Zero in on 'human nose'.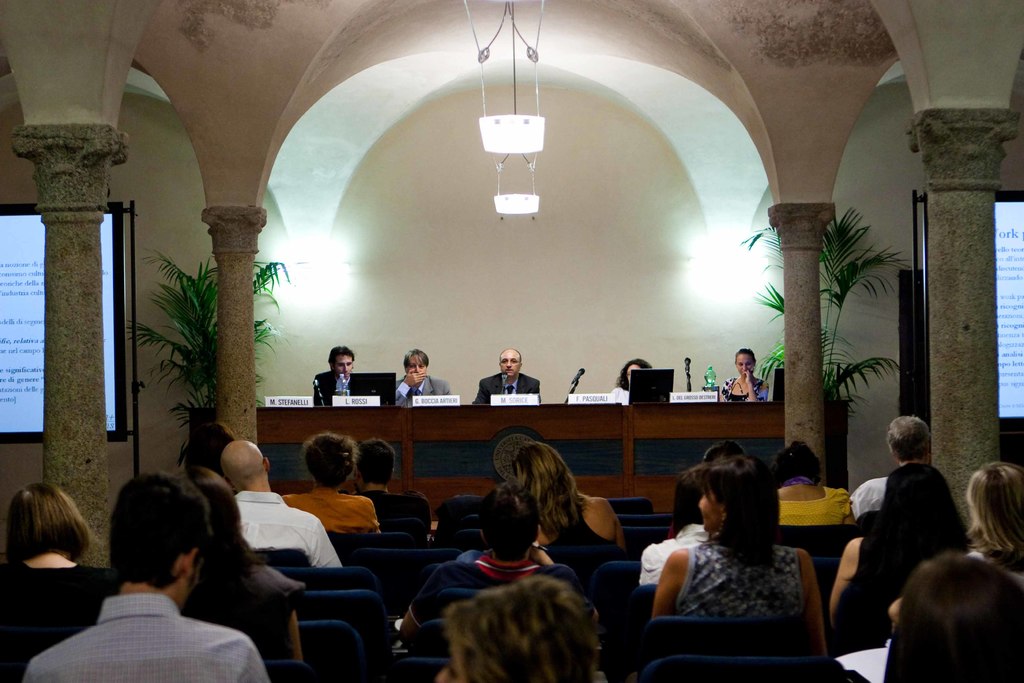
Zeroed in: [left=506, top=360, right=510, bottom=368].
